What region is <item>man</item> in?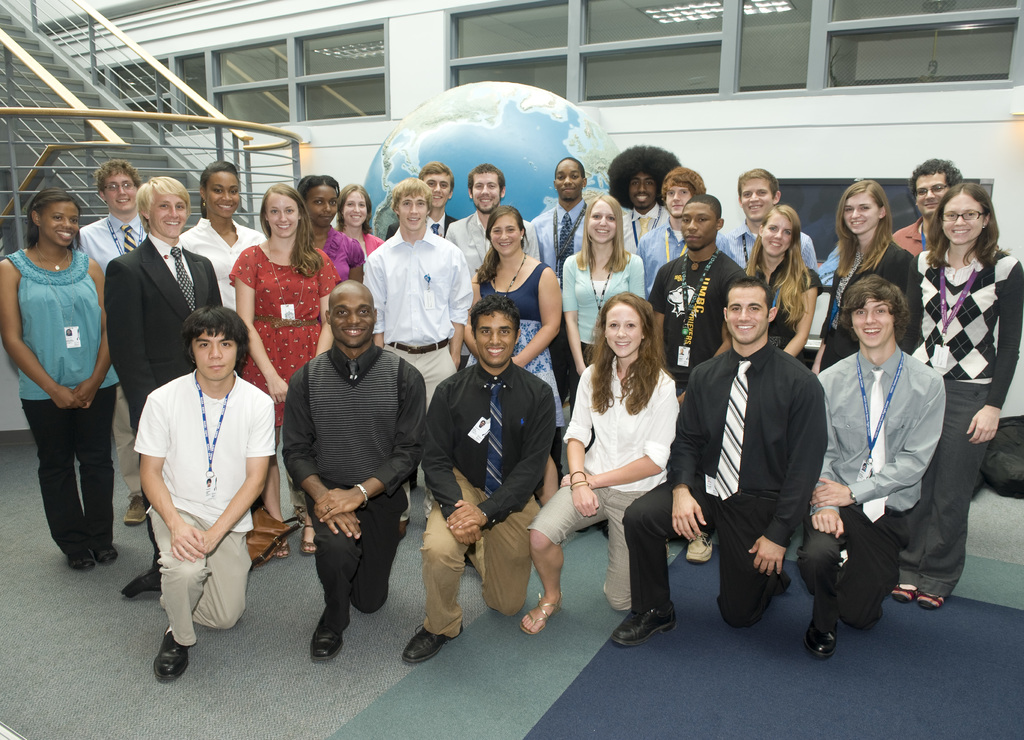
[left=120, top=303, right=278, bottom=684].
